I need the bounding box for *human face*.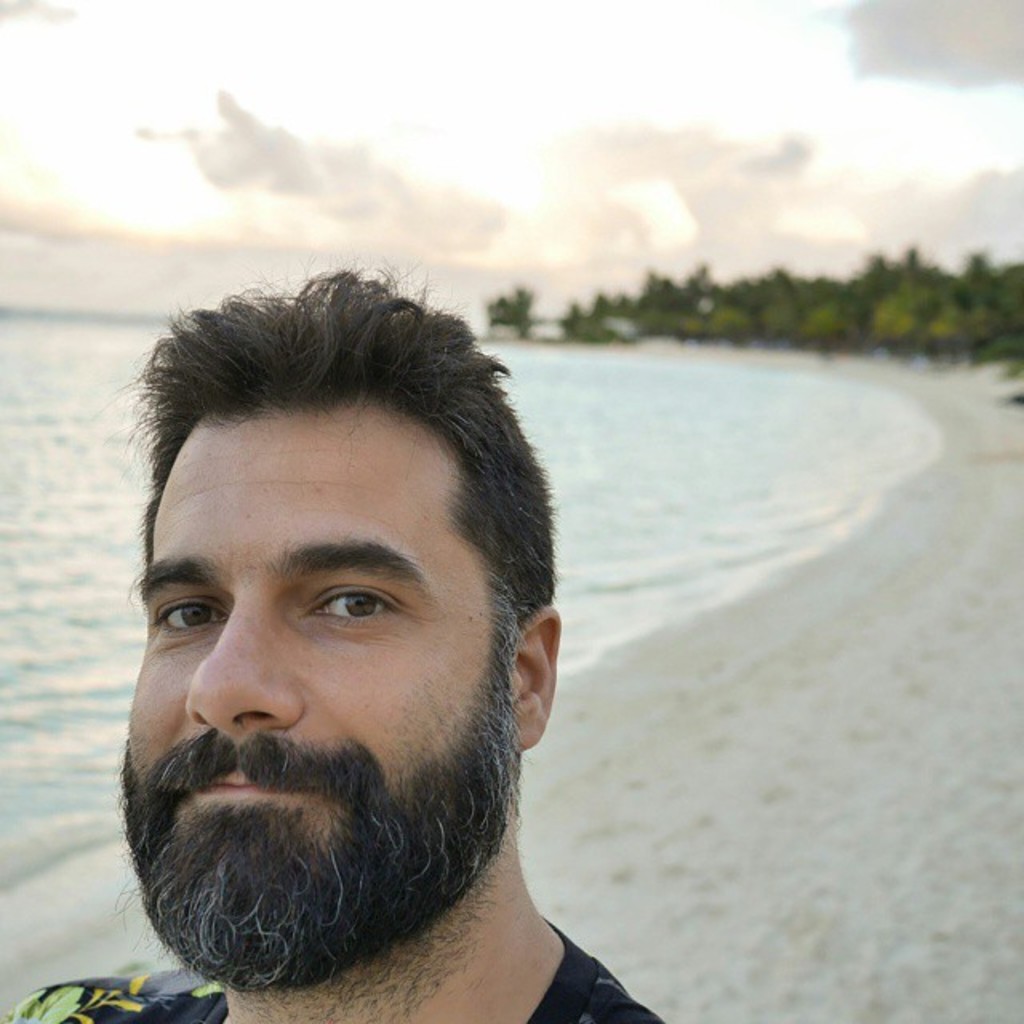
Here it is: x1=115, y1=402, x2=515, y2=979.
